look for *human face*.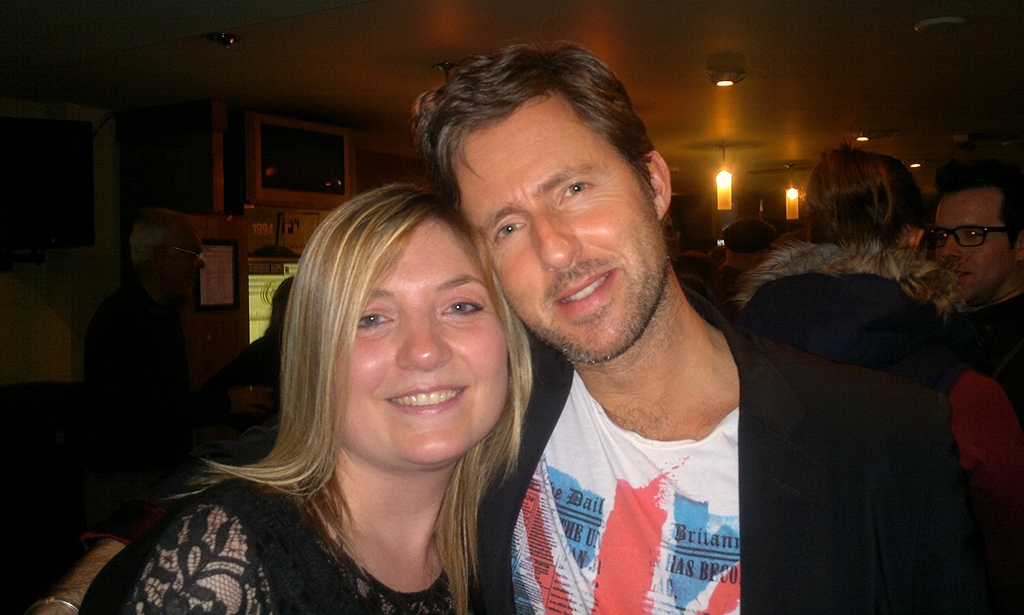
Found: 936/191/1005/293.
